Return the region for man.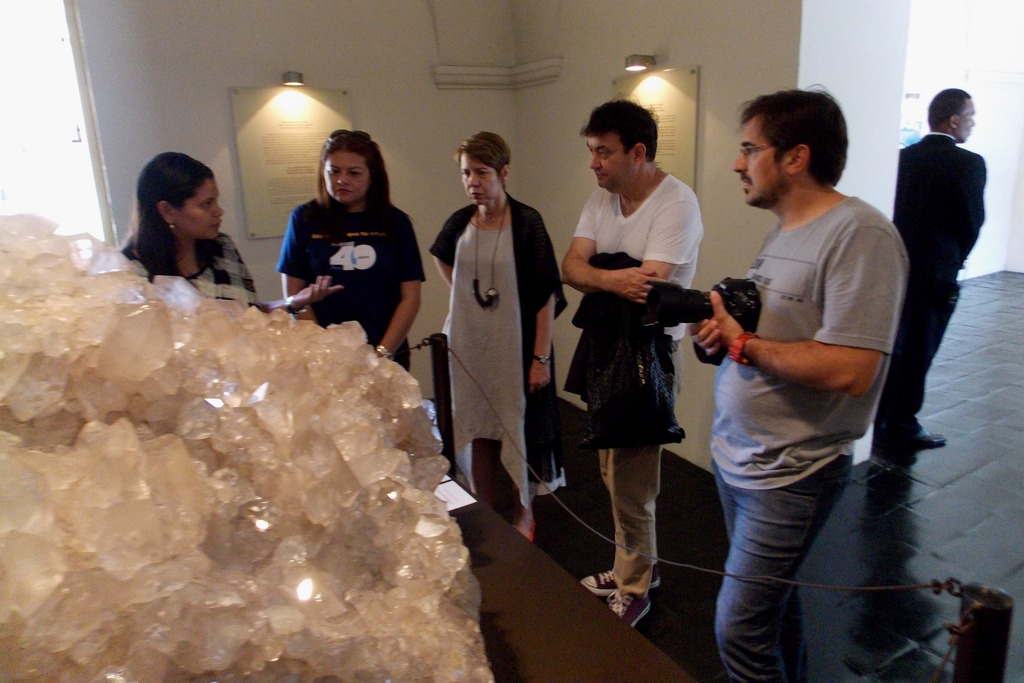
{"left": 690, "top": 80, "right": 911, "bottom": 682}.
